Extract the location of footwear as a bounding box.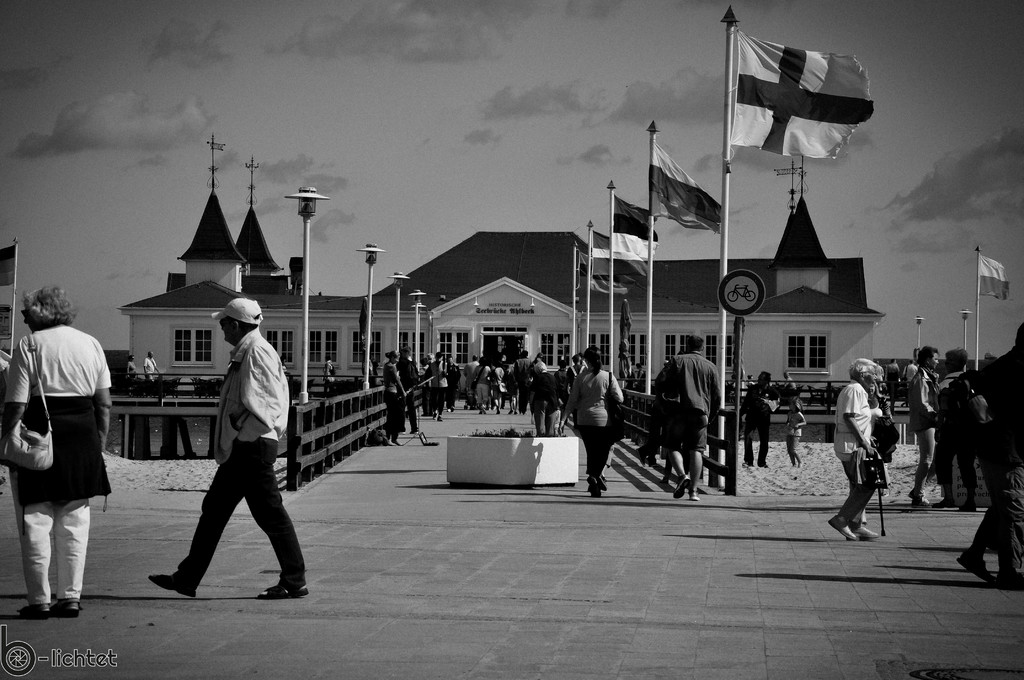
(830,519,850,538).
